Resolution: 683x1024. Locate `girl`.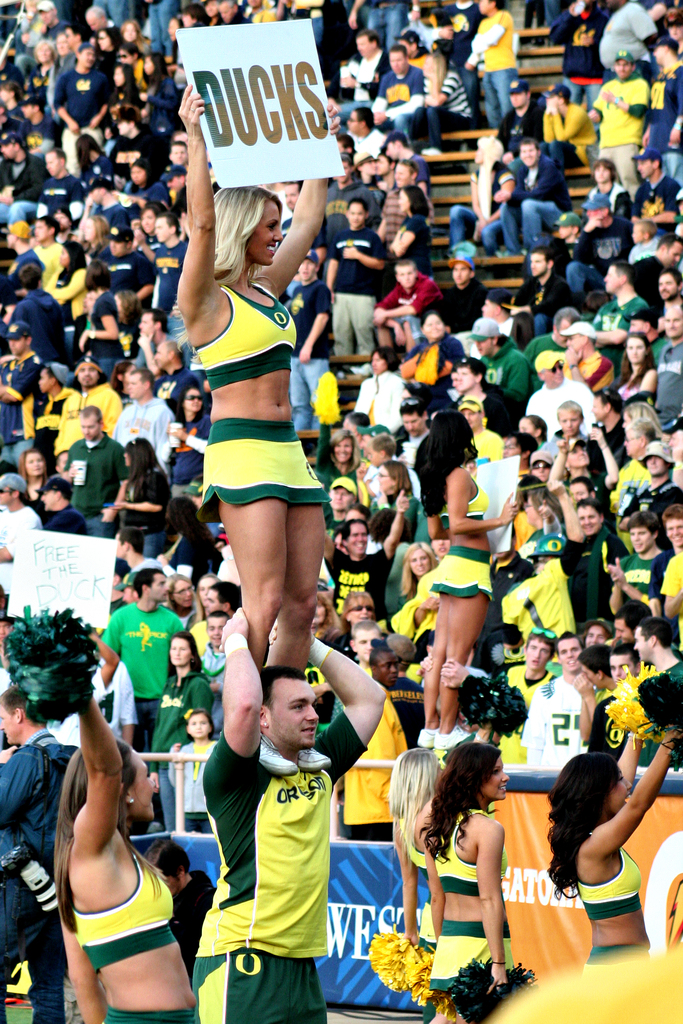
l=74, t=131, r=112, b=188.
